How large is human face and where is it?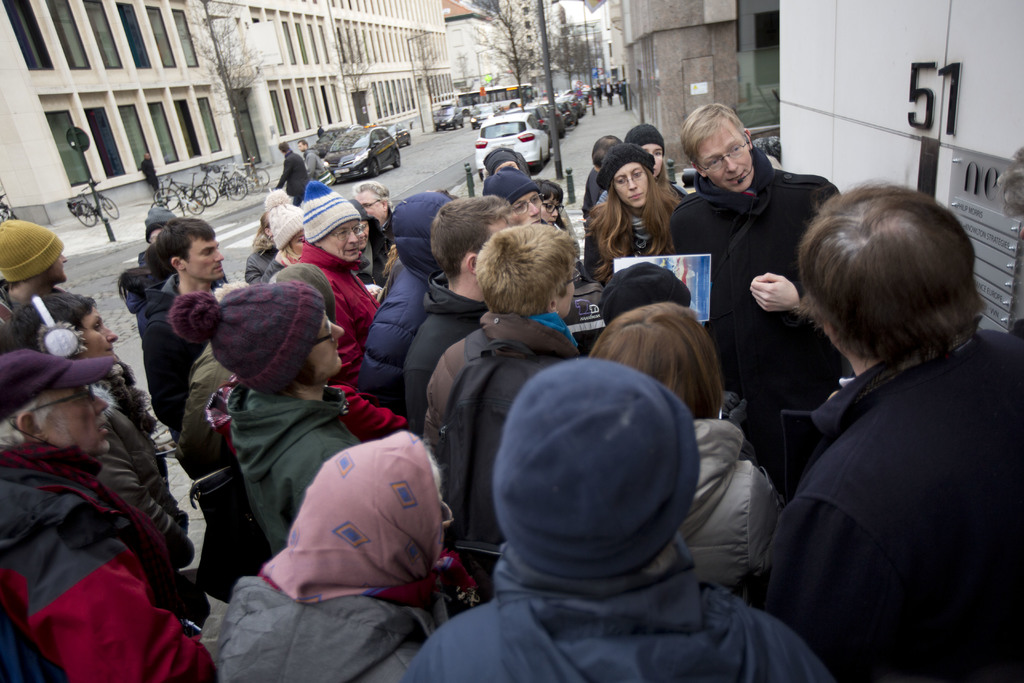
Bounding box: (184,240,226,281).
